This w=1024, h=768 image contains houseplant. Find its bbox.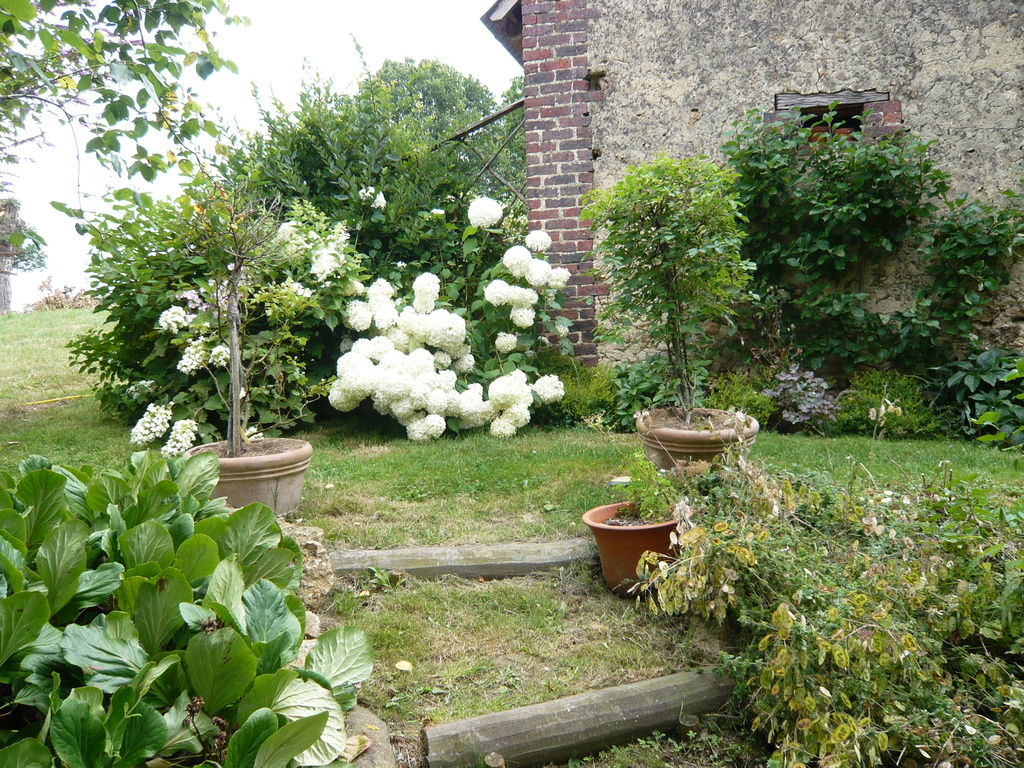
{"left": 582, "top": 155, "right": 765, "bottom": 508}.
